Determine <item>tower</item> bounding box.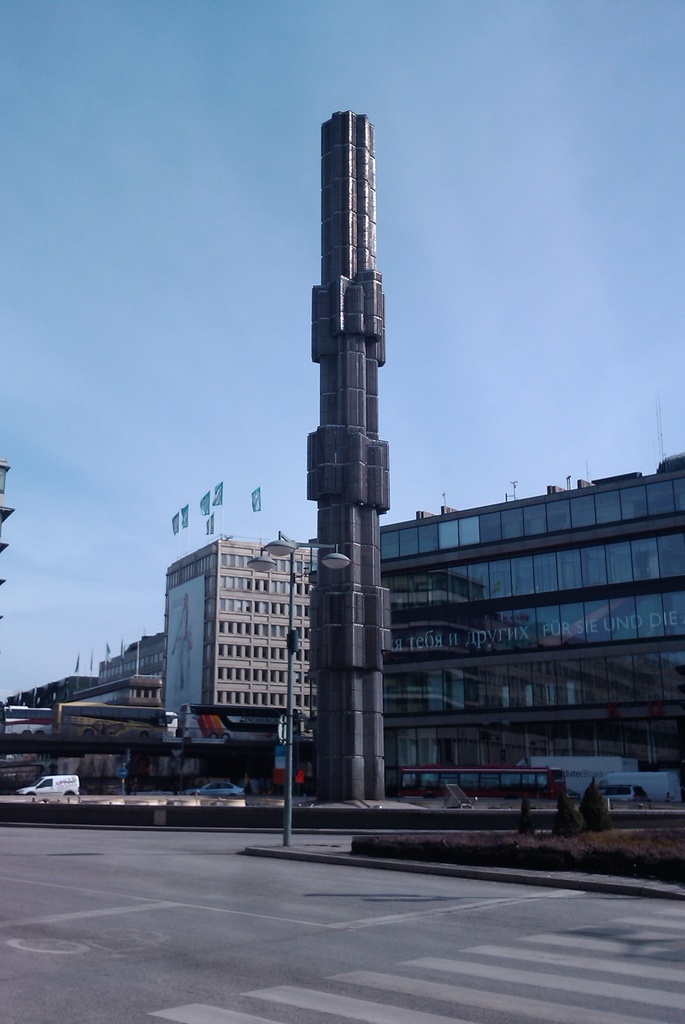
Determined: (x1=304, y1=111, x2=389, y2=799).
